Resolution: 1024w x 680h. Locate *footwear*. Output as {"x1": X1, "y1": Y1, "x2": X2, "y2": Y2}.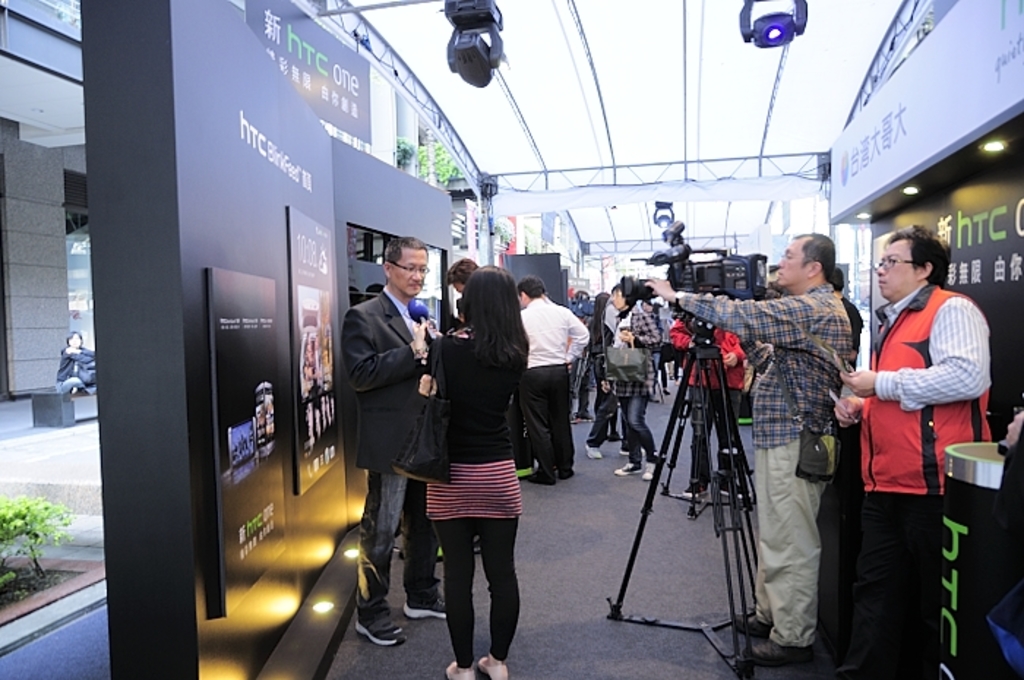
{"x1": 641, "y1": 464, "x2": 657, "y2": 481}.
